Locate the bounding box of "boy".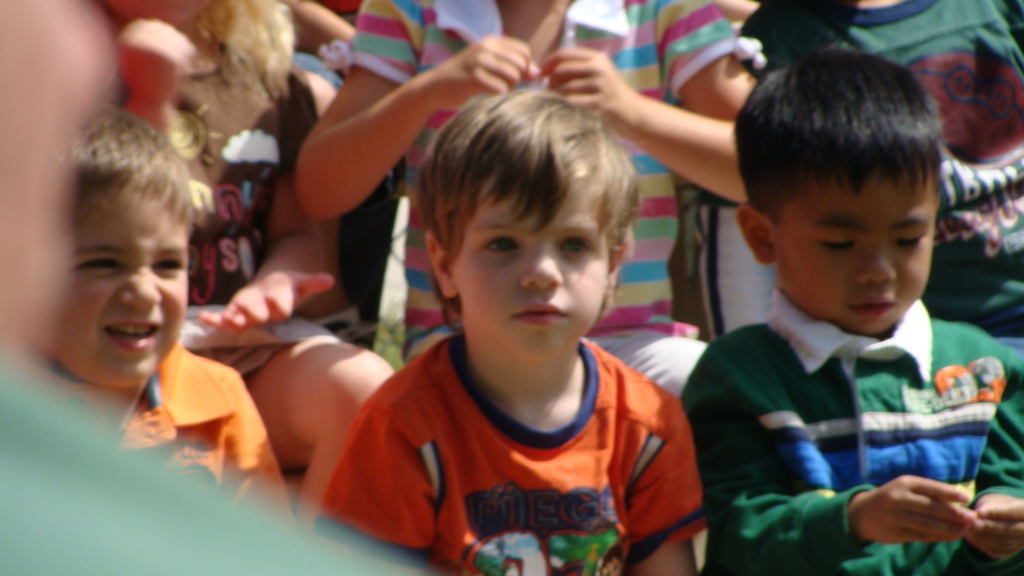
Bounding box: box(46, 99, 296, 532).
